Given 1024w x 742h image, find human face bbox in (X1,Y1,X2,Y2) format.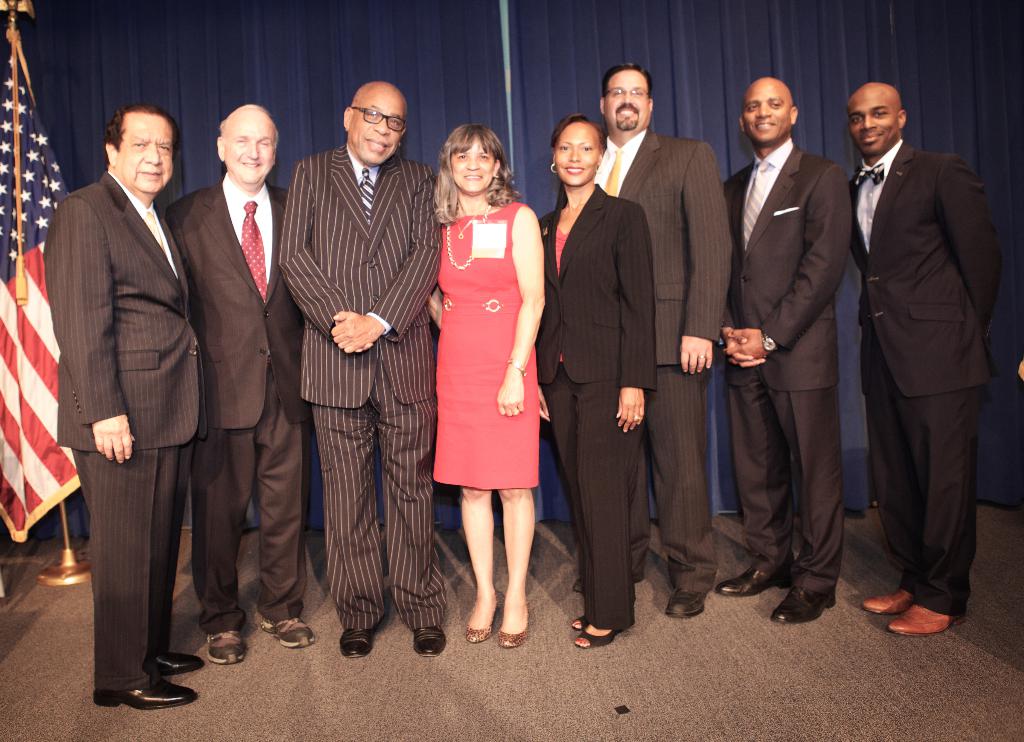
(744,79,790,147).
